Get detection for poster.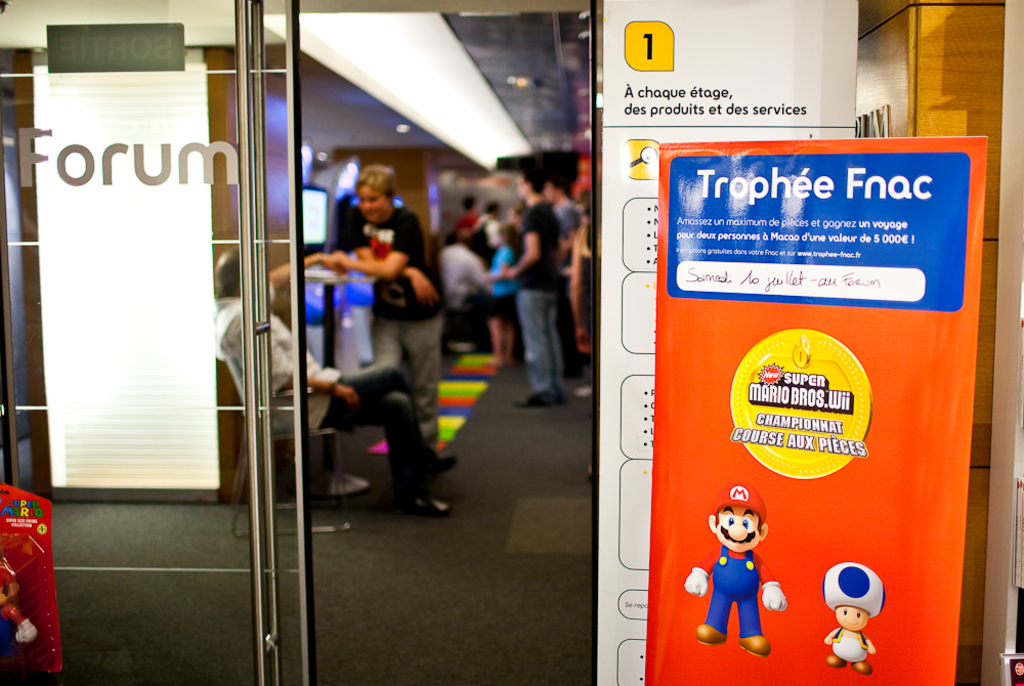
Detection: <box>642,133,985,685</box>.
